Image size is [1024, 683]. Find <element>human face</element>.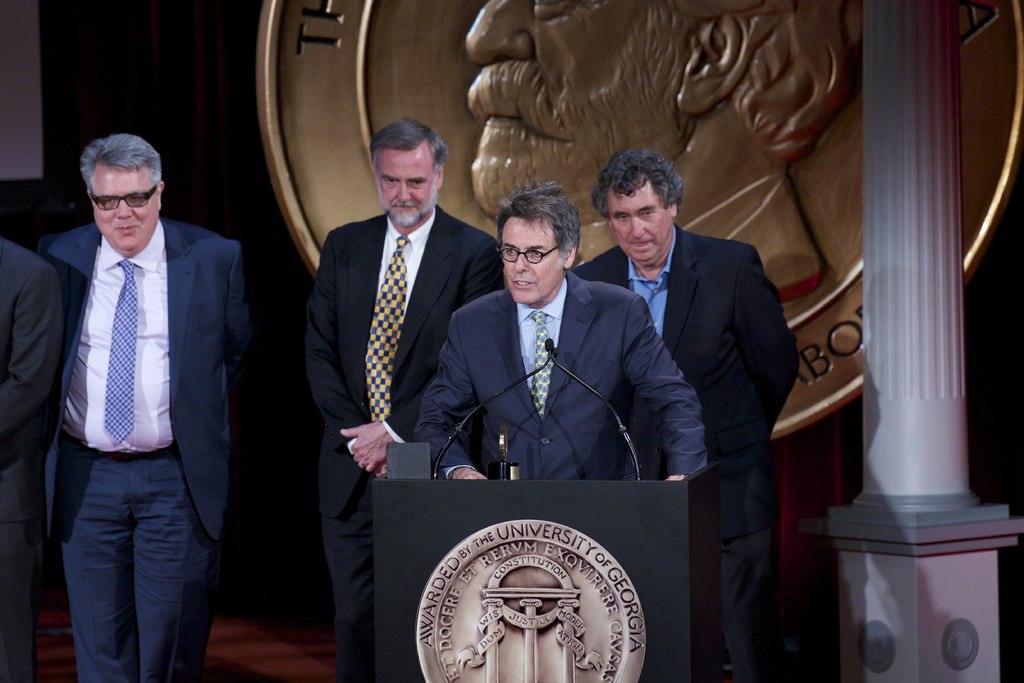
bbox=(607, 191, 671, 261).
